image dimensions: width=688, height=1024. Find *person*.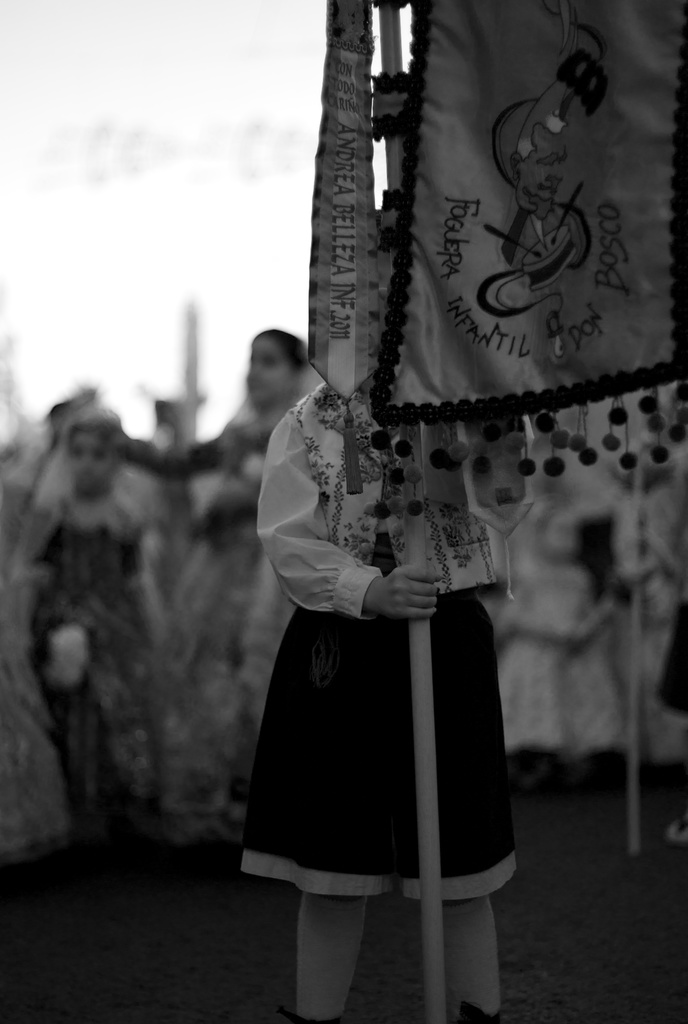
rect(0, 403, 188, 868).
